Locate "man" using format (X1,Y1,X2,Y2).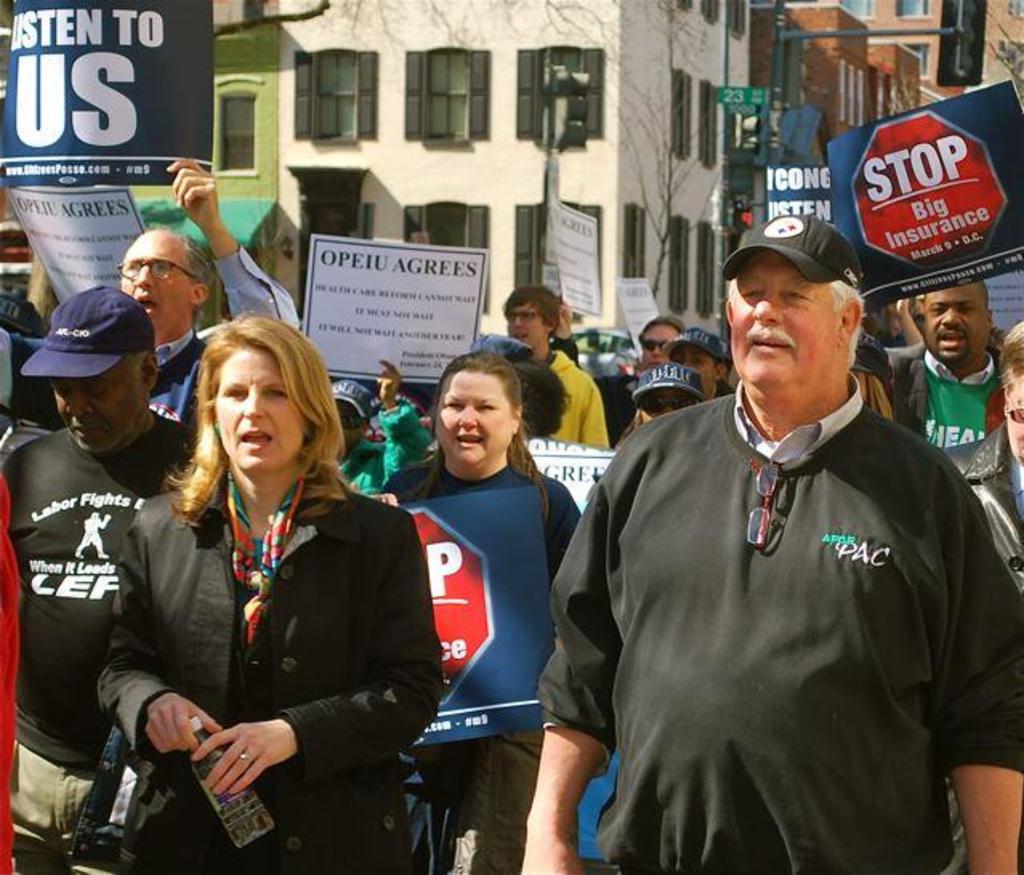
(101,154,301,433).
